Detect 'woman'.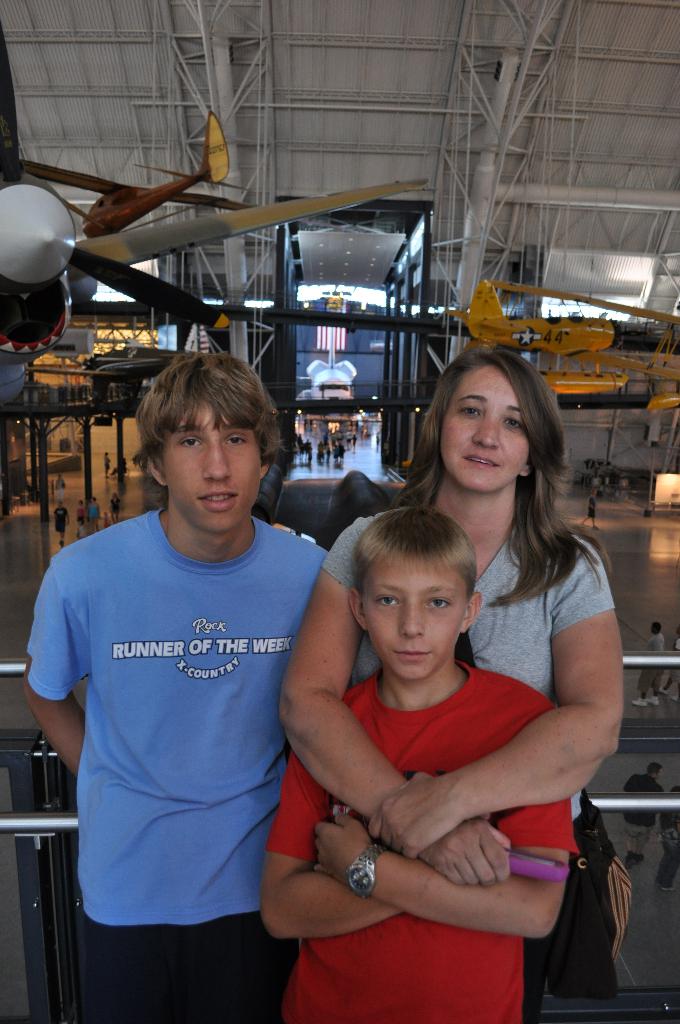
Detected at (108, 487, 122, 527).
